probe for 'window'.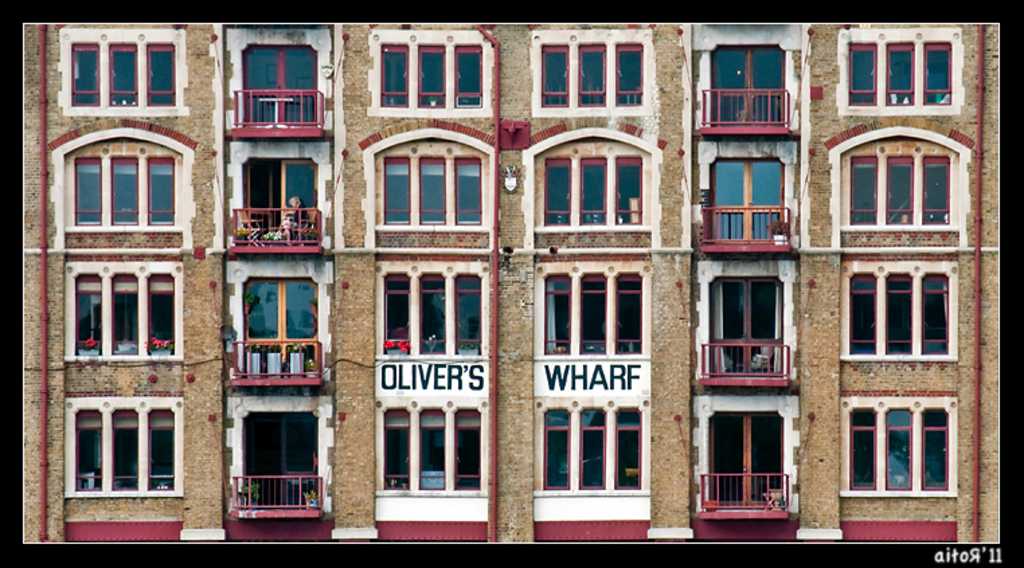
Probe result: (left=886, top=153, right=912, bottom=228).
